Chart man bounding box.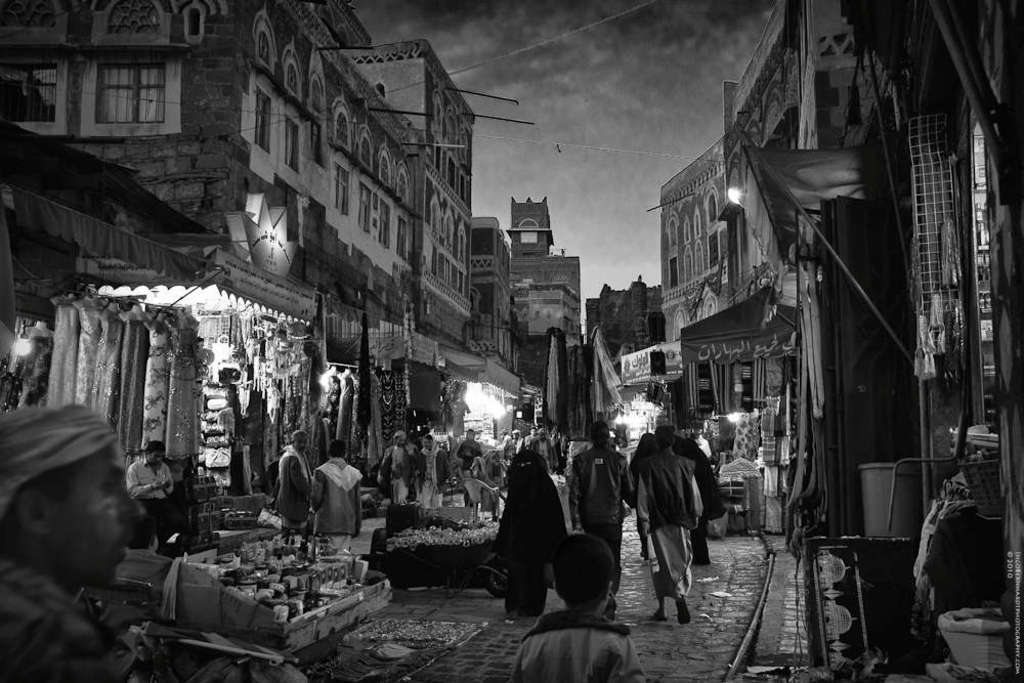
Charted: crop(271, 425, 313, 538).
